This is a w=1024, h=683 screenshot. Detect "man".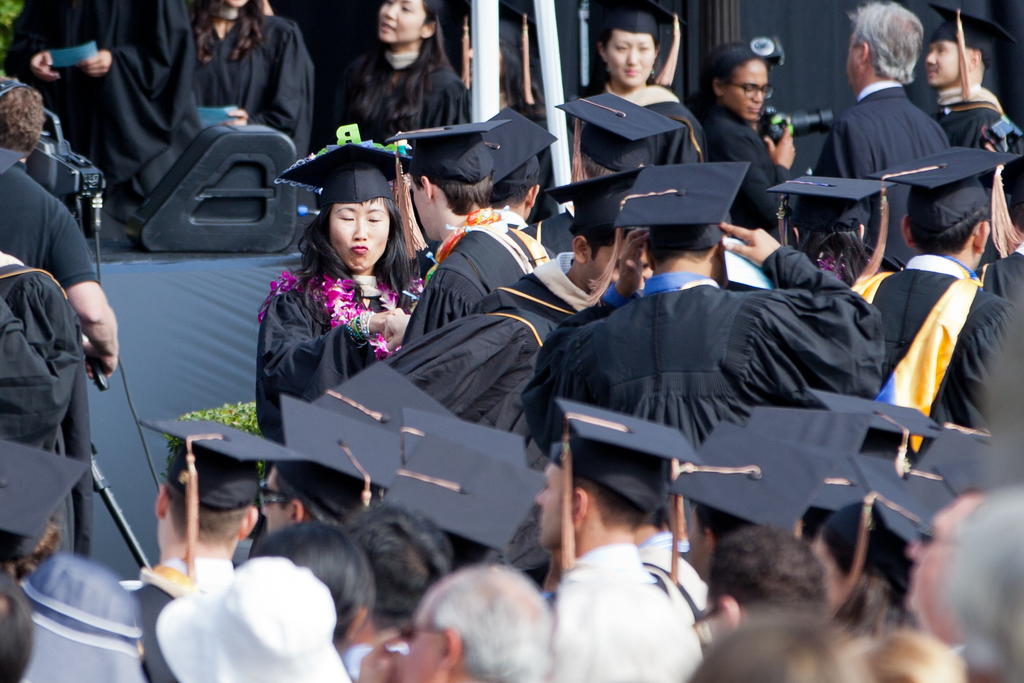
locate(473, 160, 654, 360).
